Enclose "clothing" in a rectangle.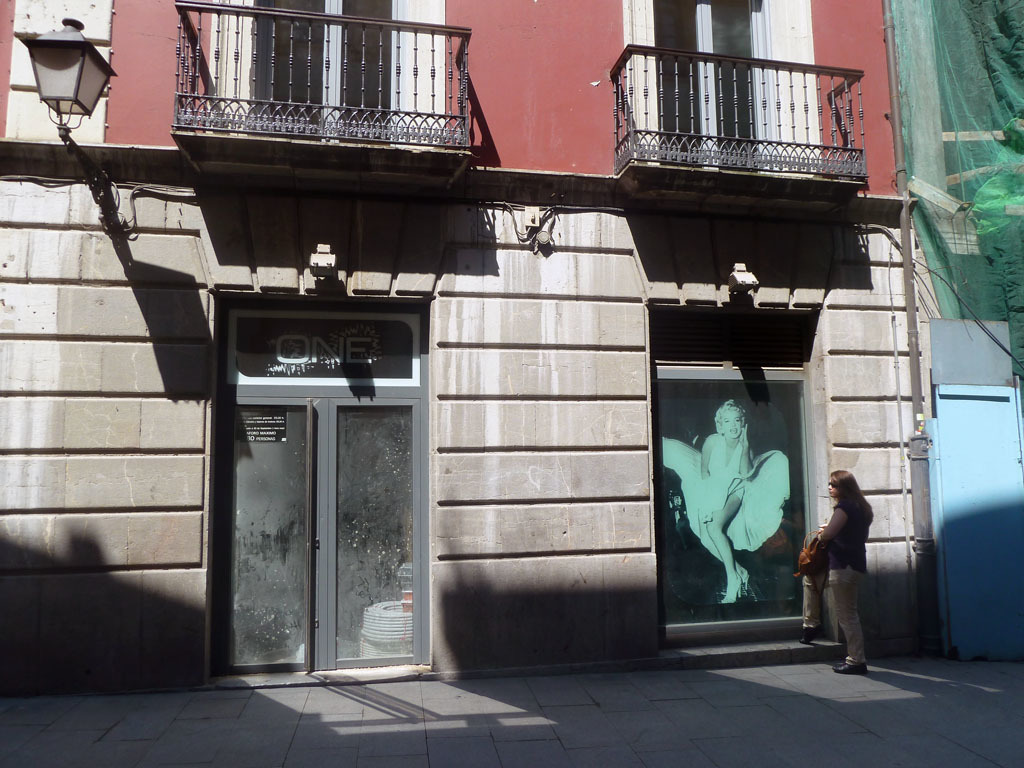
[left=813, top=496, right=869, bottom=663].
